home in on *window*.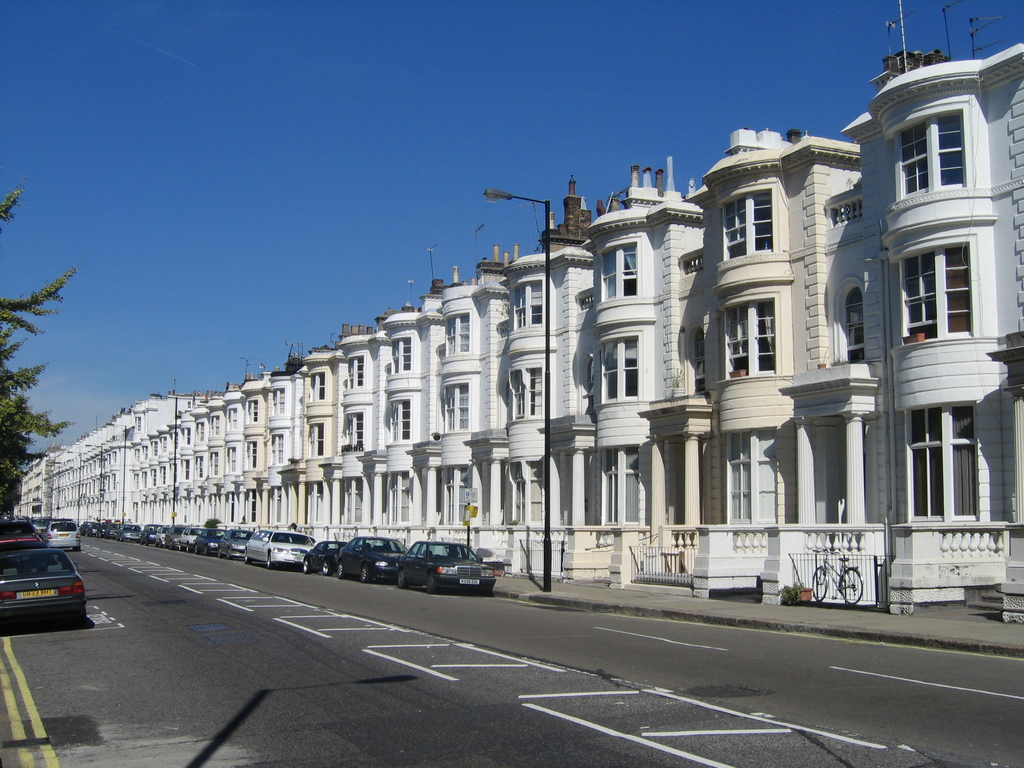
Homed in at 413/546/428/559.
